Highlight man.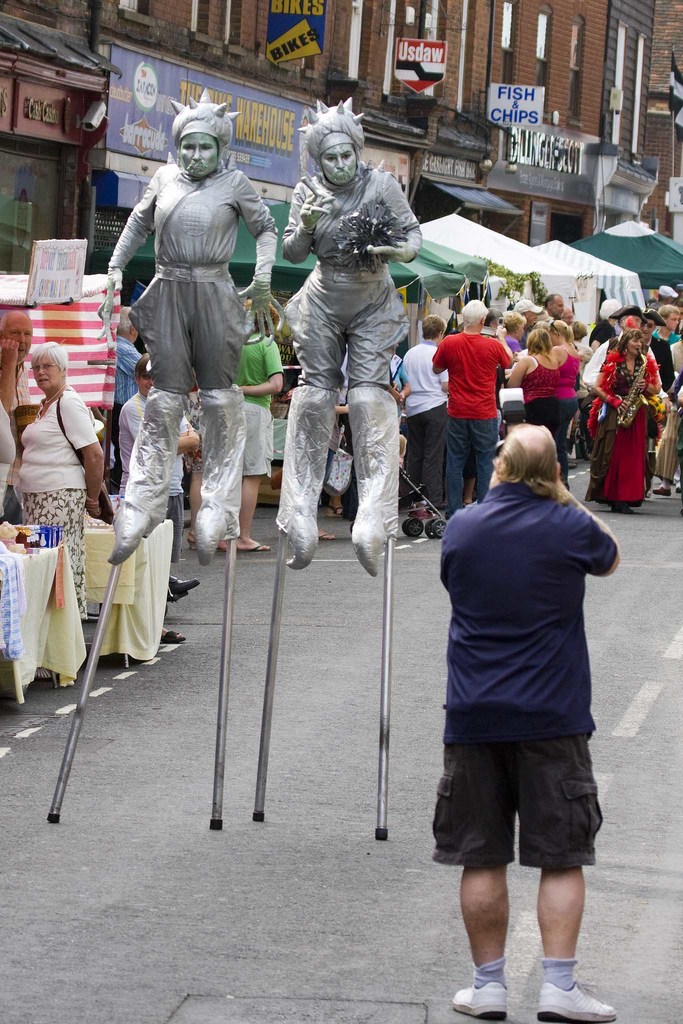
Highlighted region: pyautogui.locateOnScreen(485, 312, 513, 340).
